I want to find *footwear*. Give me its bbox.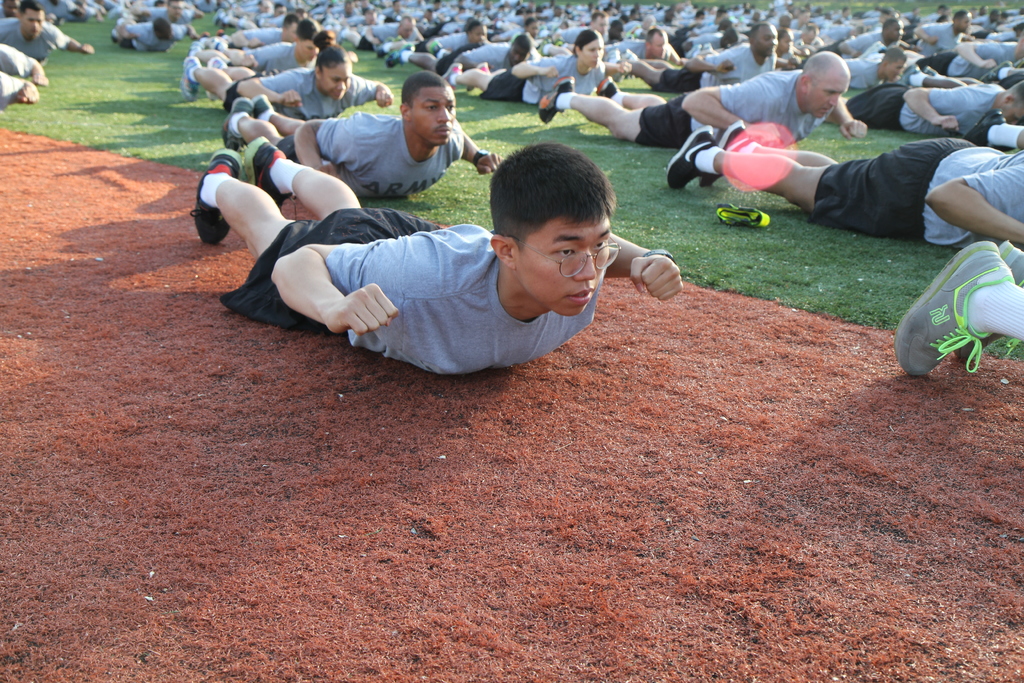
BBox(535, 78, 574, 125).
